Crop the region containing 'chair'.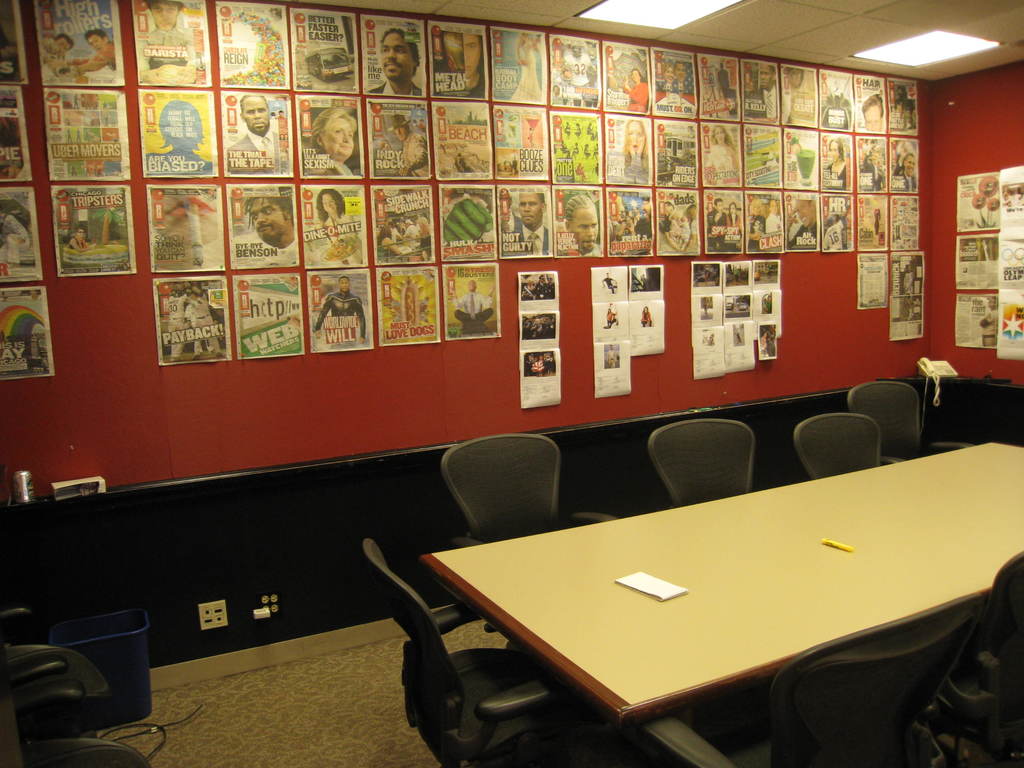
Crop region: <region>645, 417, 758, 508</region>.
